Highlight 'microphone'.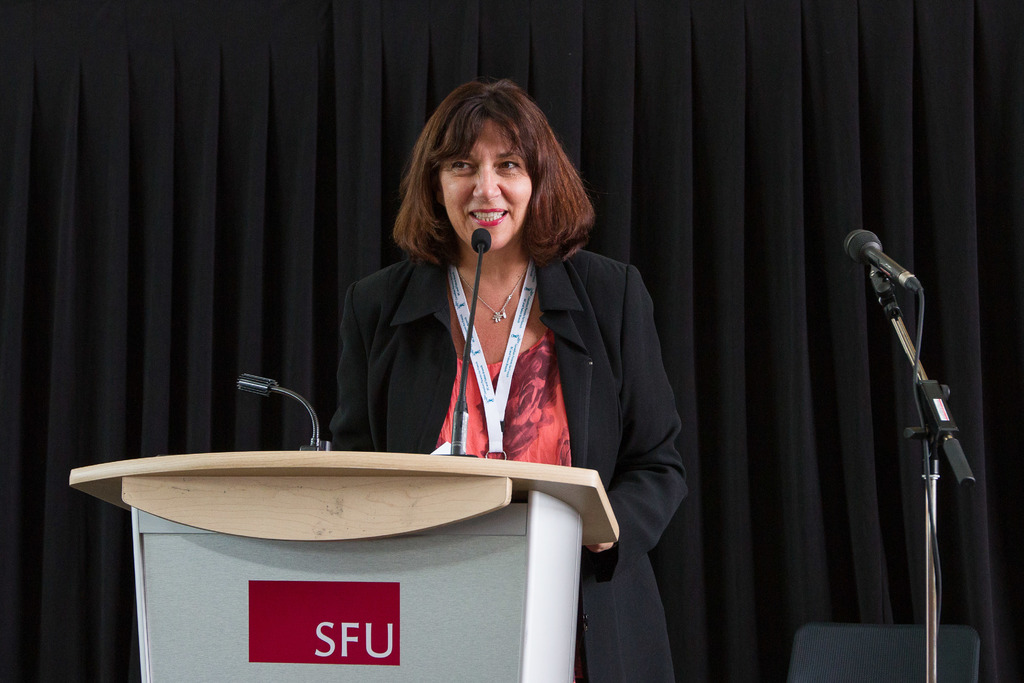
Highlighted region: locate(451, 226, 492, 453).
